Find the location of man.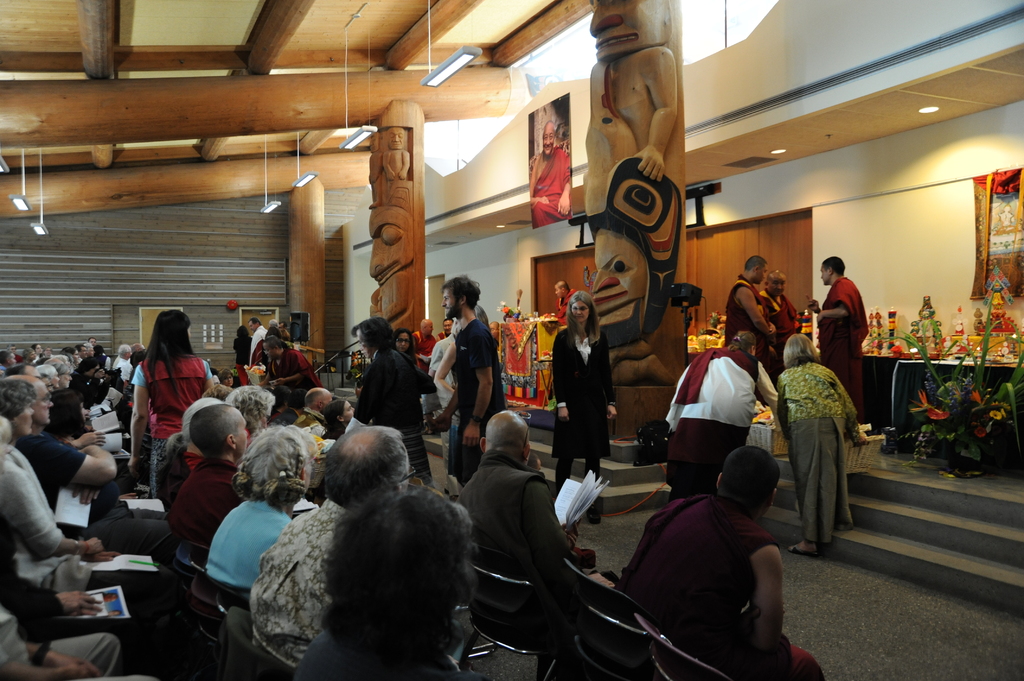
Location: bbox=(725, 257, 776, 398).
